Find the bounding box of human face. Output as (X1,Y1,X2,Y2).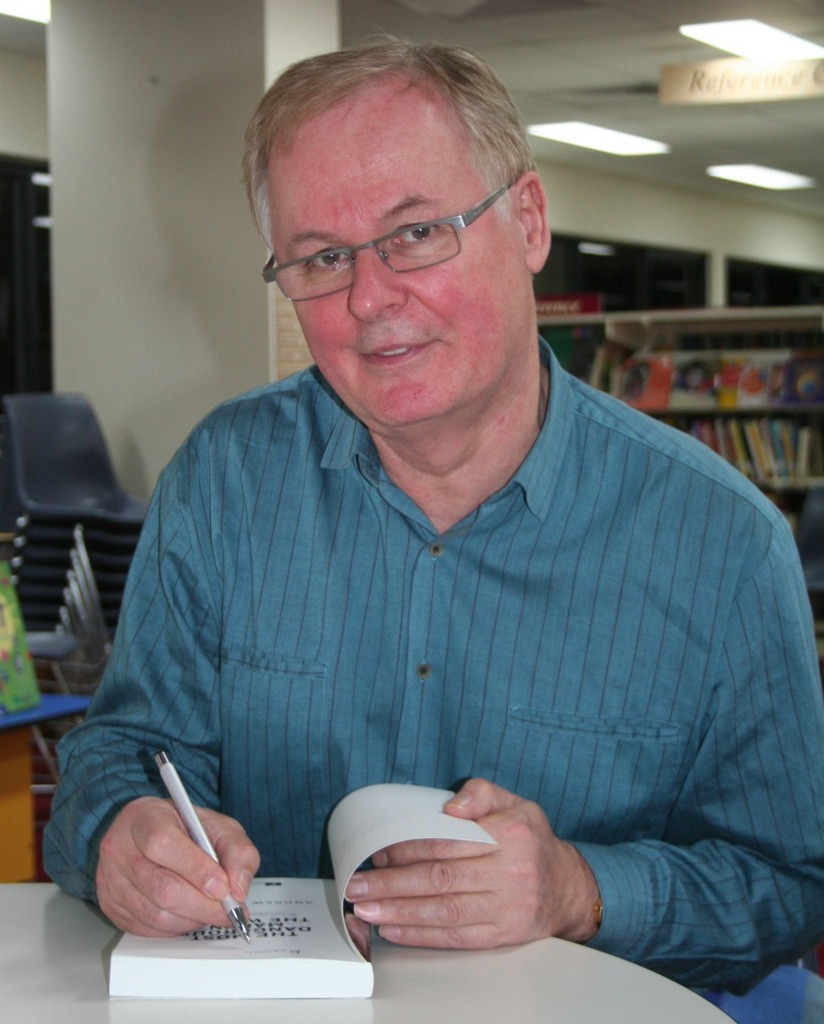
(267,92,531,430).
